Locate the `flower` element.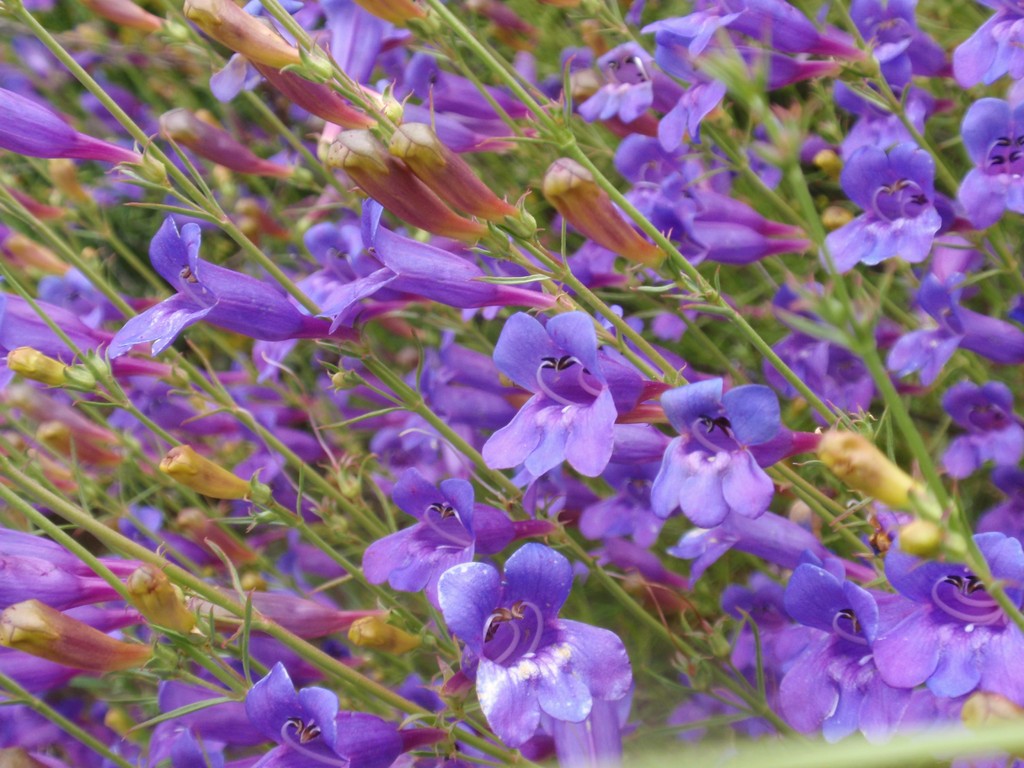
Element bbox: <region>479, 309, 675, 474</region>.
